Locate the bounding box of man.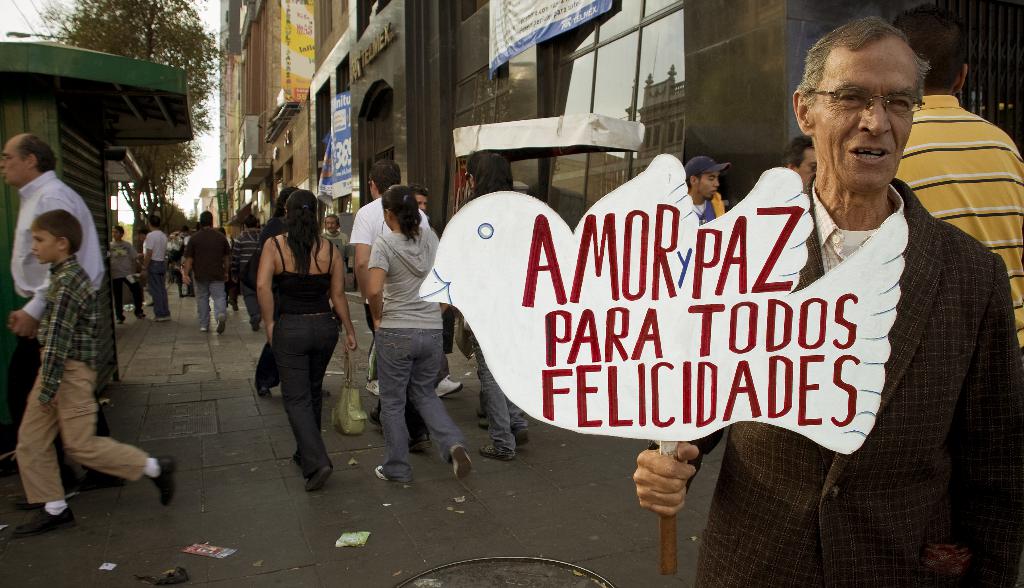
Bounding box: <region>348, 157, 438, 457</region>.
